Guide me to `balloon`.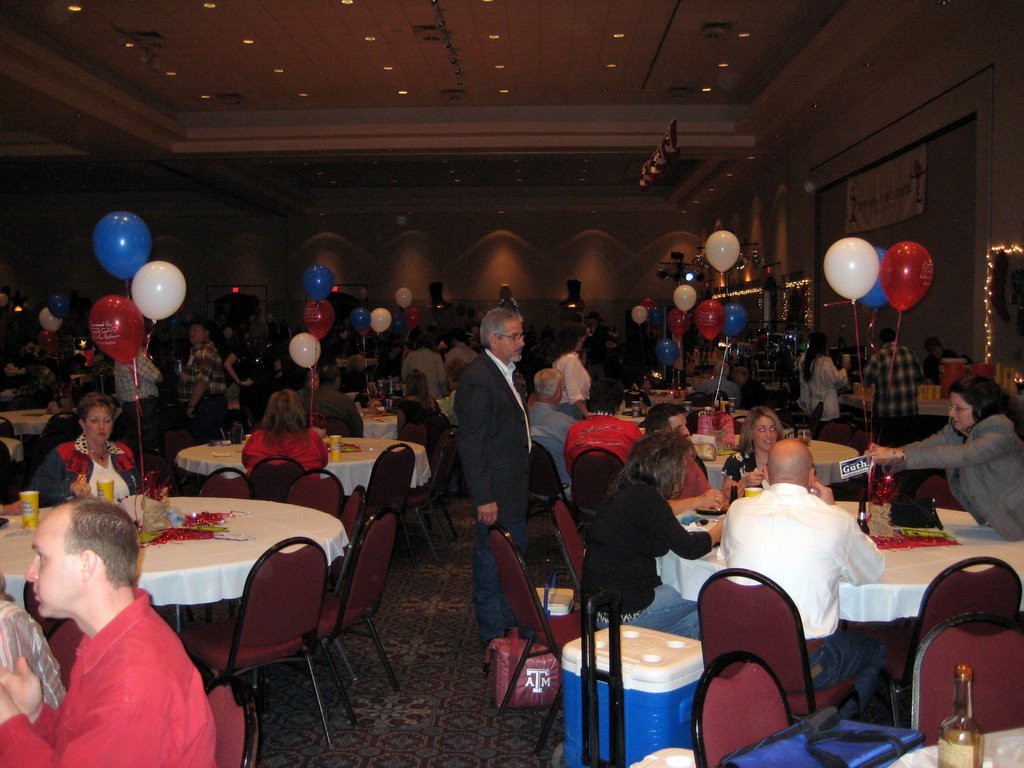
Guidance: l=127, t=260, r=187, b=321.
